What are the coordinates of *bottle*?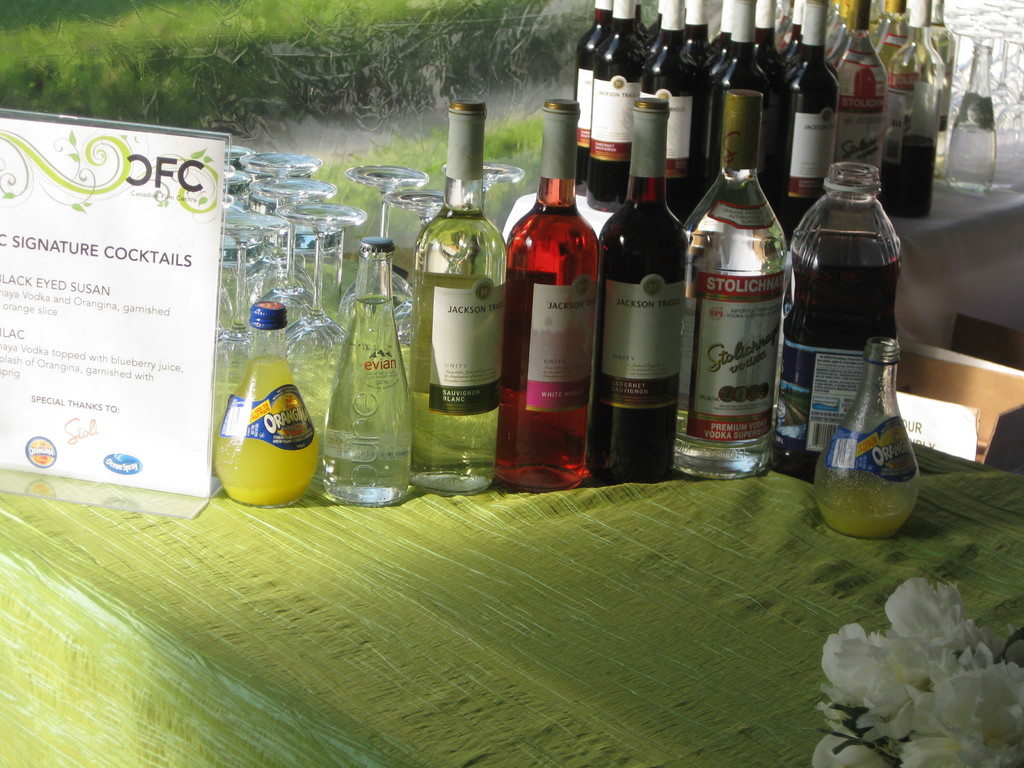
<region>572, 0, 617, 196</region>.
